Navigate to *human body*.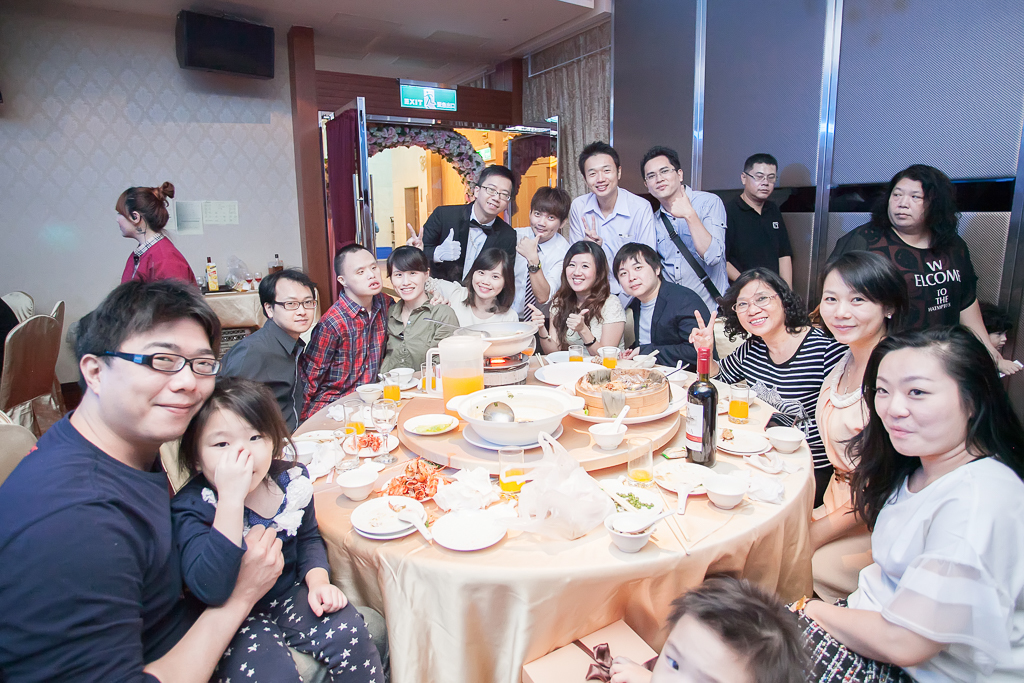
Navigation target: Rect(302, 243, 392, 427).
